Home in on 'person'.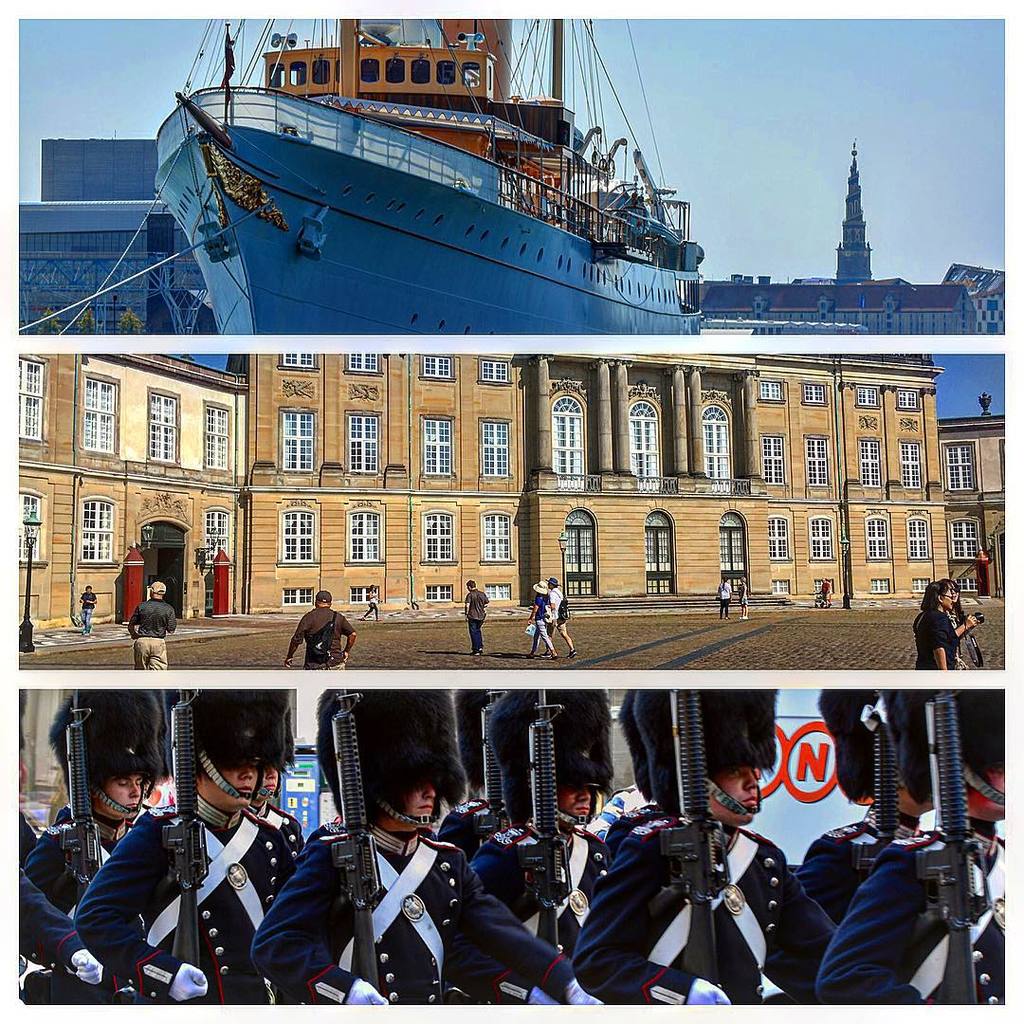
Homed in at x1=127, y1=579, x2=172, y2=671.
